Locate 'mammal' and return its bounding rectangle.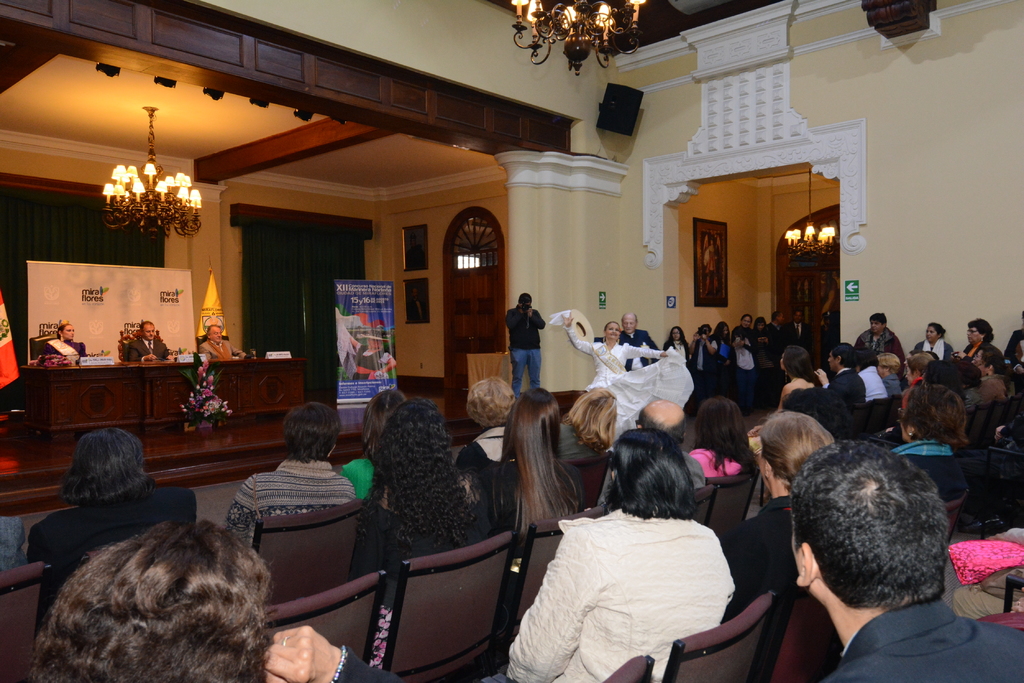
crop(752, 316, 774, 394).
